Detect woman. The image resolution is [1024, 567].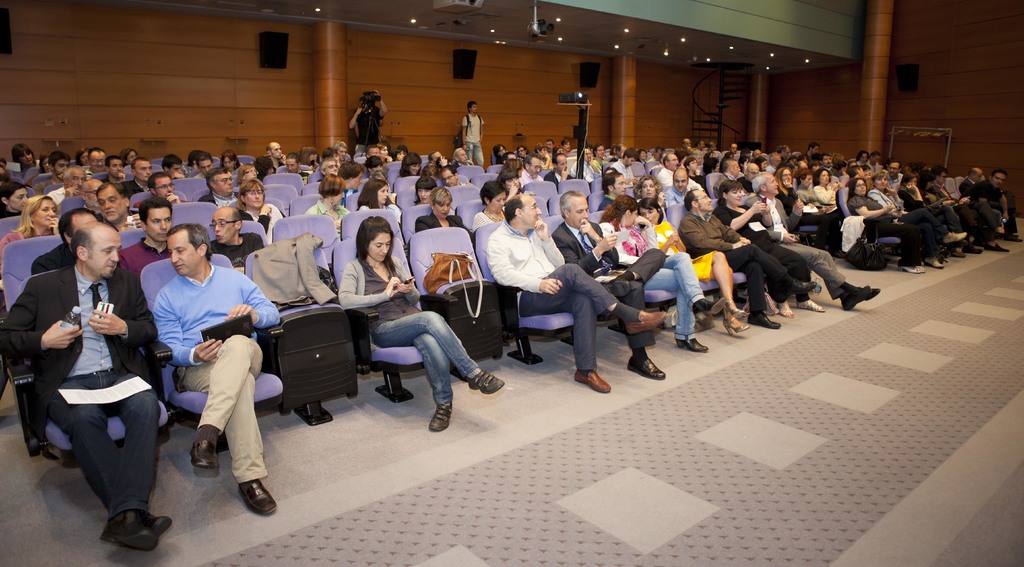
left=10, top=143, right=46, bottom=173.
